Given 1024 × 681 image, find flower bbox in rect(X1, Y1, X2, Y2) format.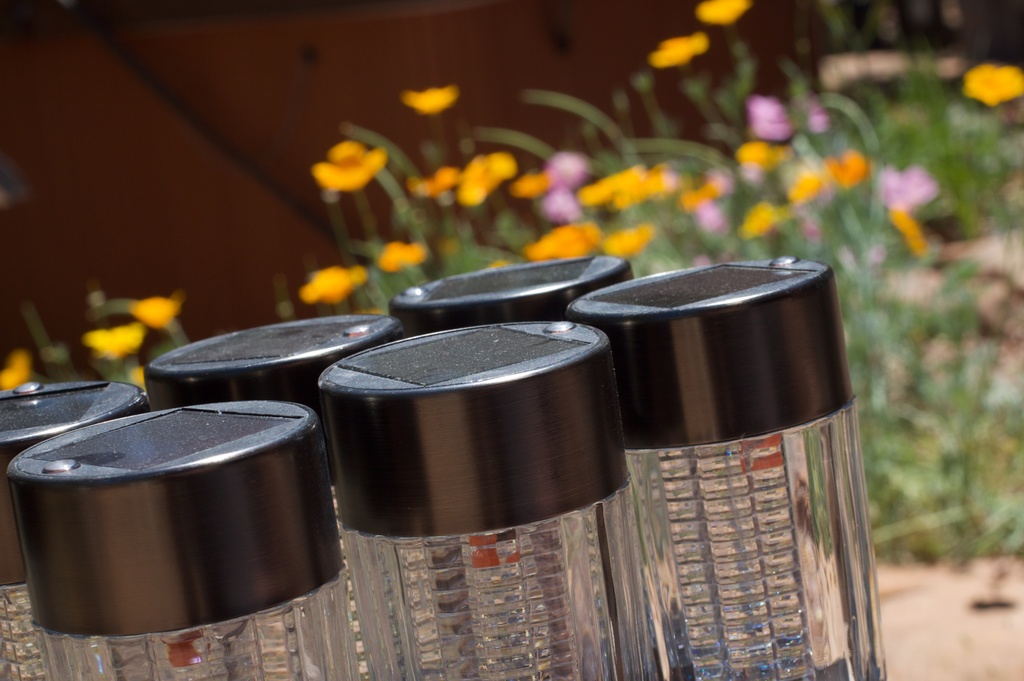
rect(650, 33, 711, 68).
